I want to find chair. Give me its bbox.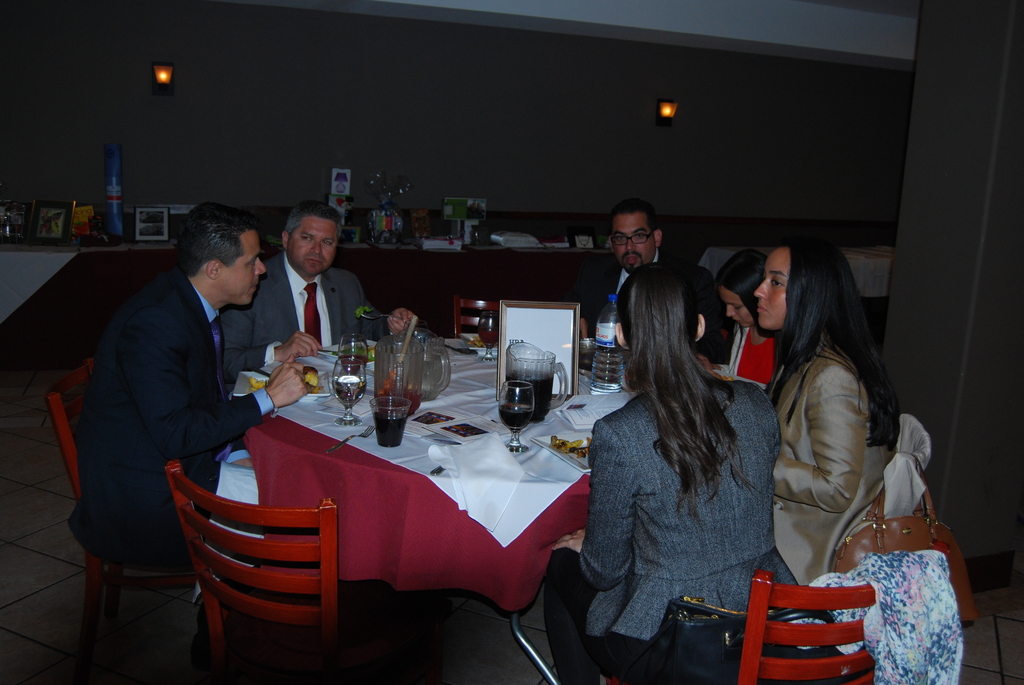
47:360:227:665.
